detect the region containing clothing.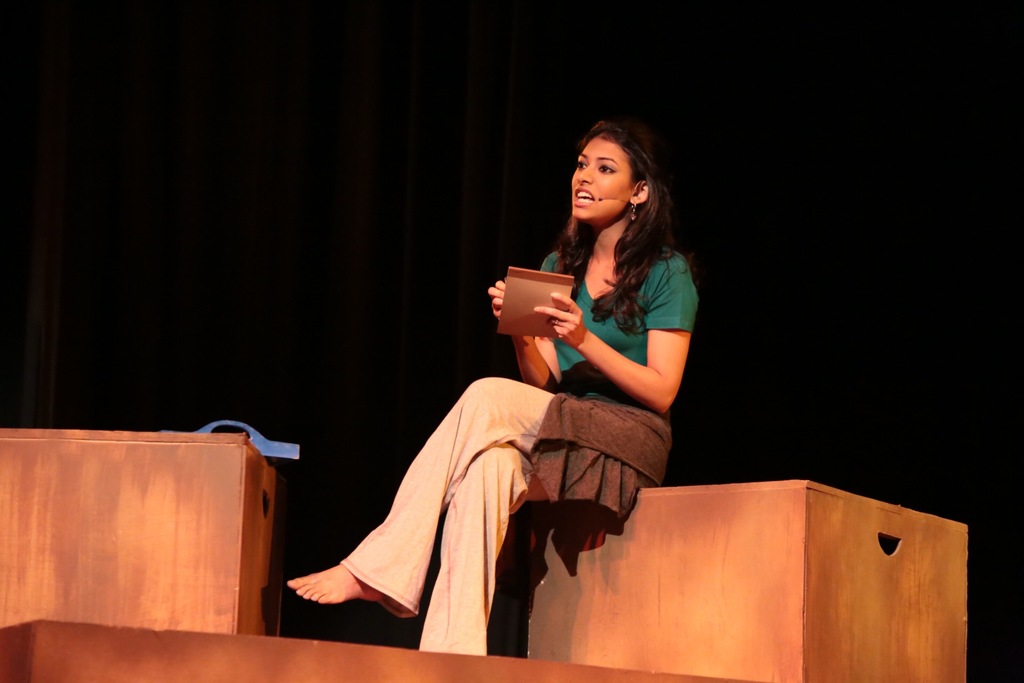
detection(343, 395, 573, 667).
